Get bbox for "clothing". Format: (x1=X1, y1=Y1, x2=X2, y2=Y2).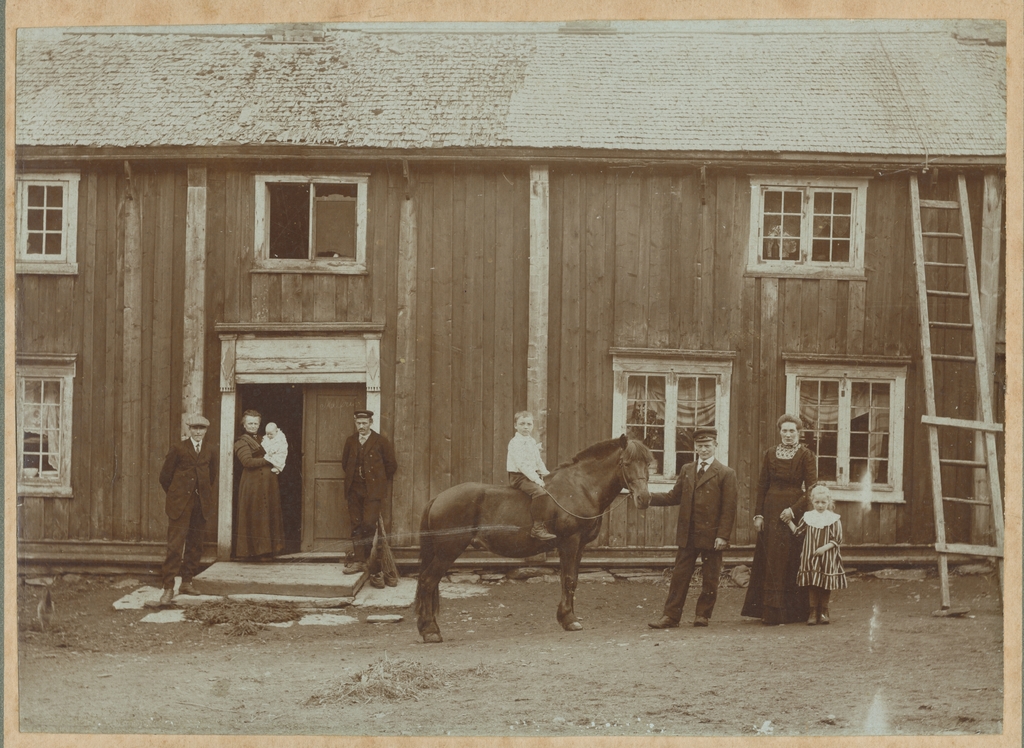
(x1=159, y1=431, x2=216, y2=583).
